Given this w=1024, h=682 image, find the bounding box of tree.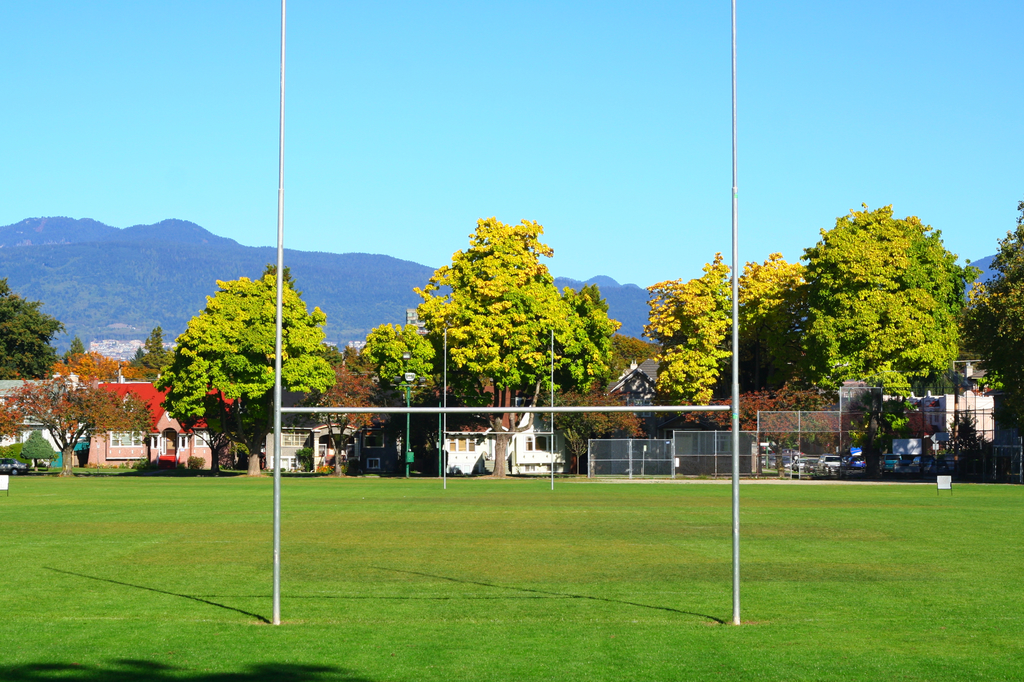
0:377:154:479.
